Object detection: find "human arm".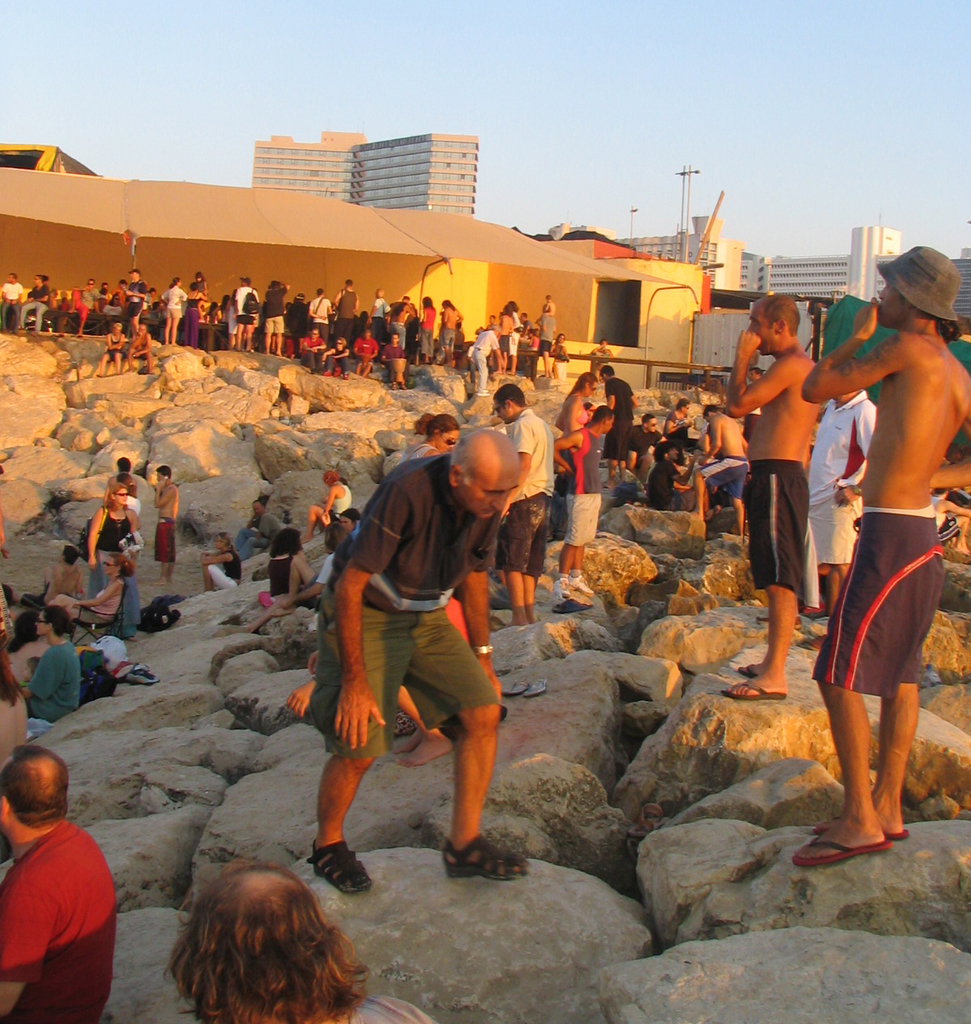
bbox=(0, 282, 8, 297).
